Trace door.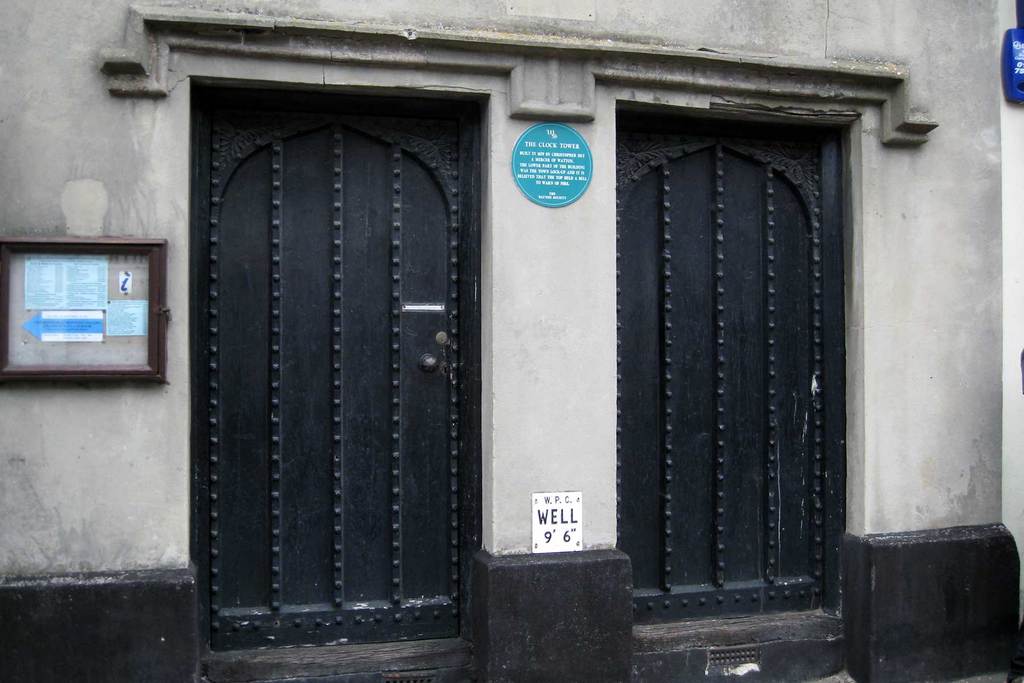
Traced to 606,115,829,623.
